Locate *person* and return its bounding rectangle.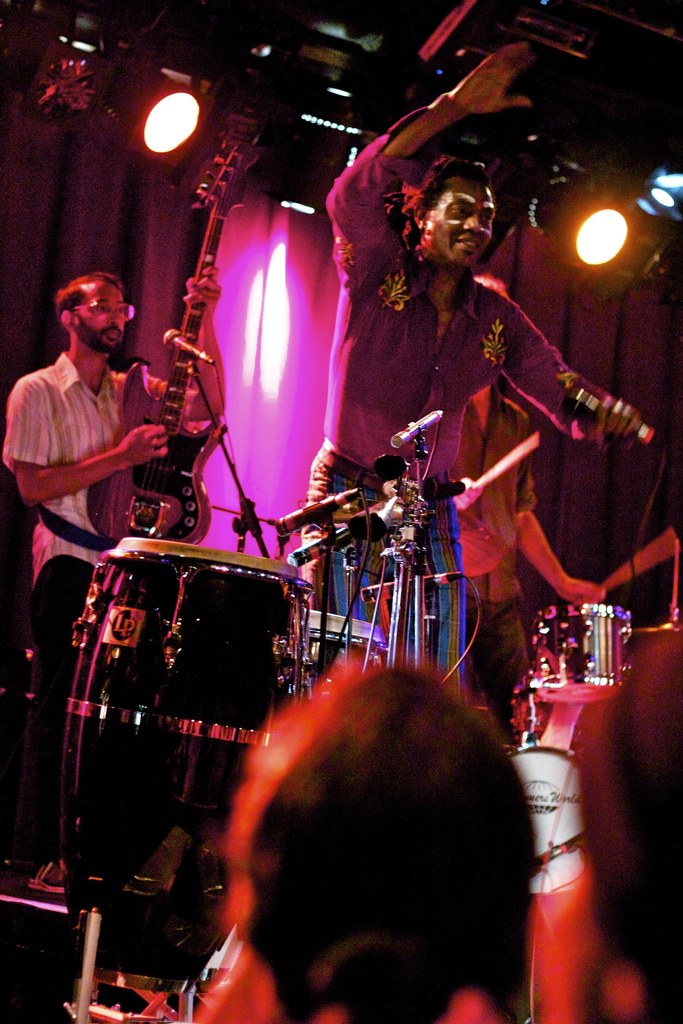
{"left": 0, "top": 267, "right": 229, "bottom": 895}.
